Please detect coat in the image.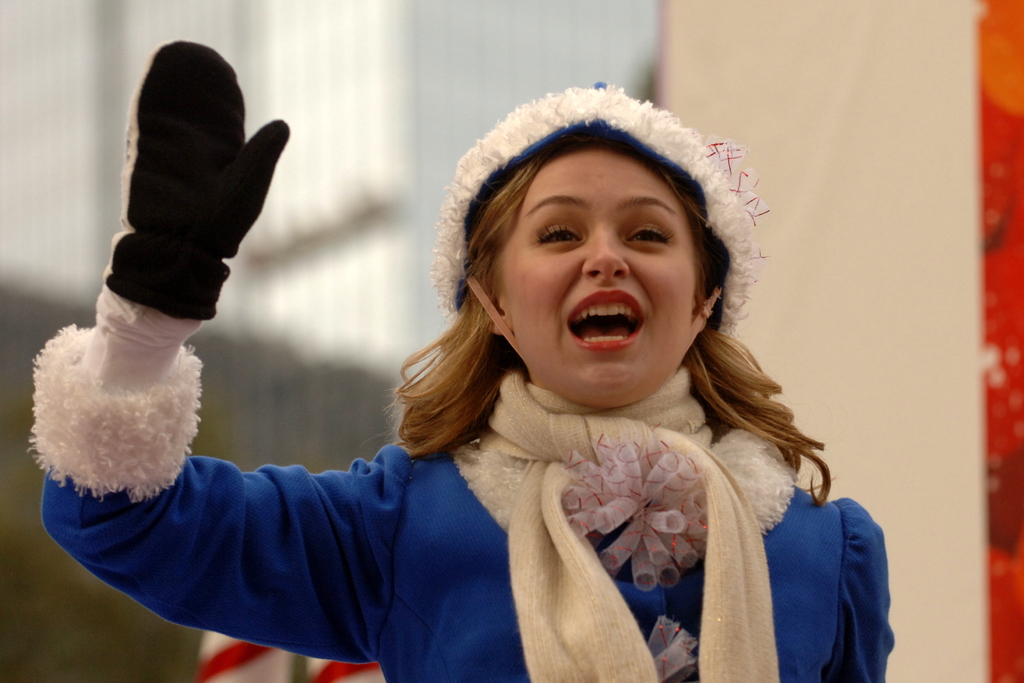
box=[24, 323, 895, 682].
